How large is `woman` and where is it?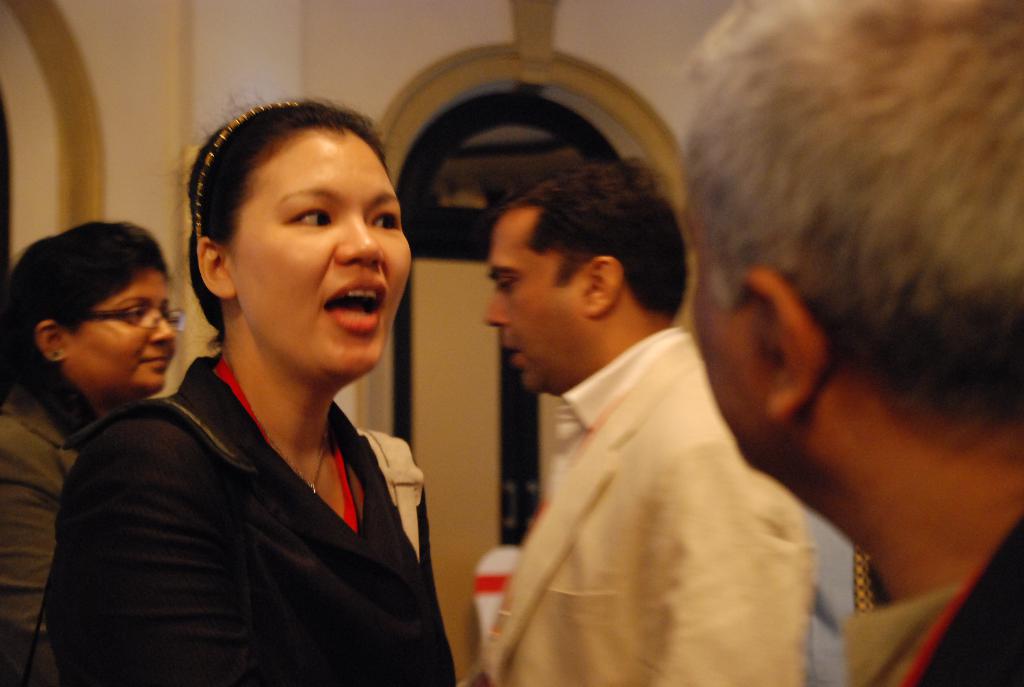
Bounding box: 74 87 461 685.
